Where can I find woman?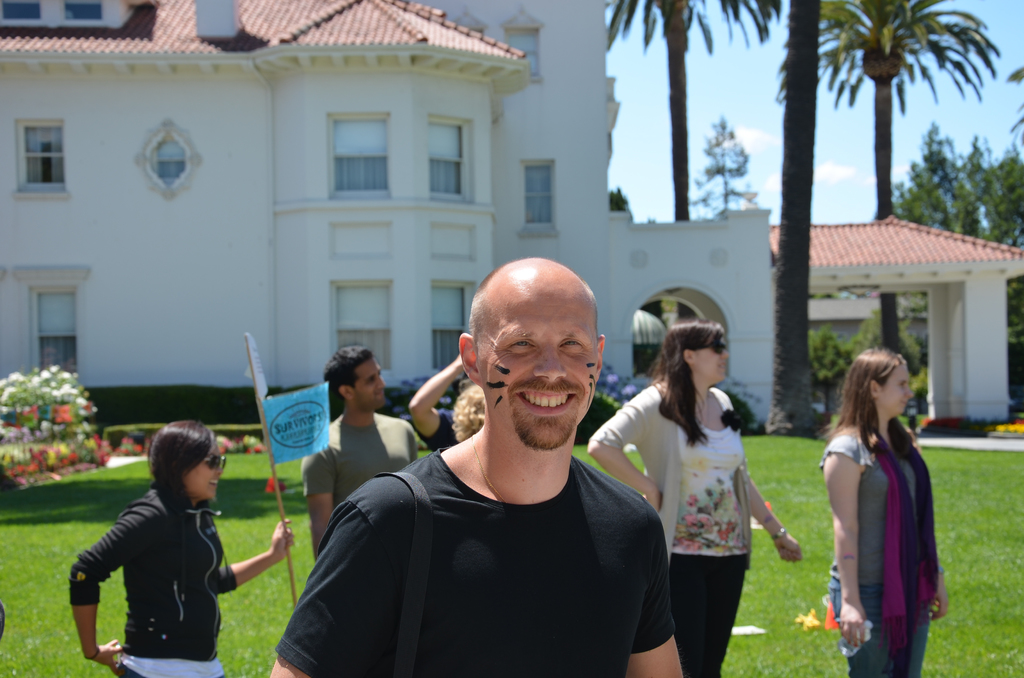
You can find it at x1=612, y1=295, x2=785, y2=677.
